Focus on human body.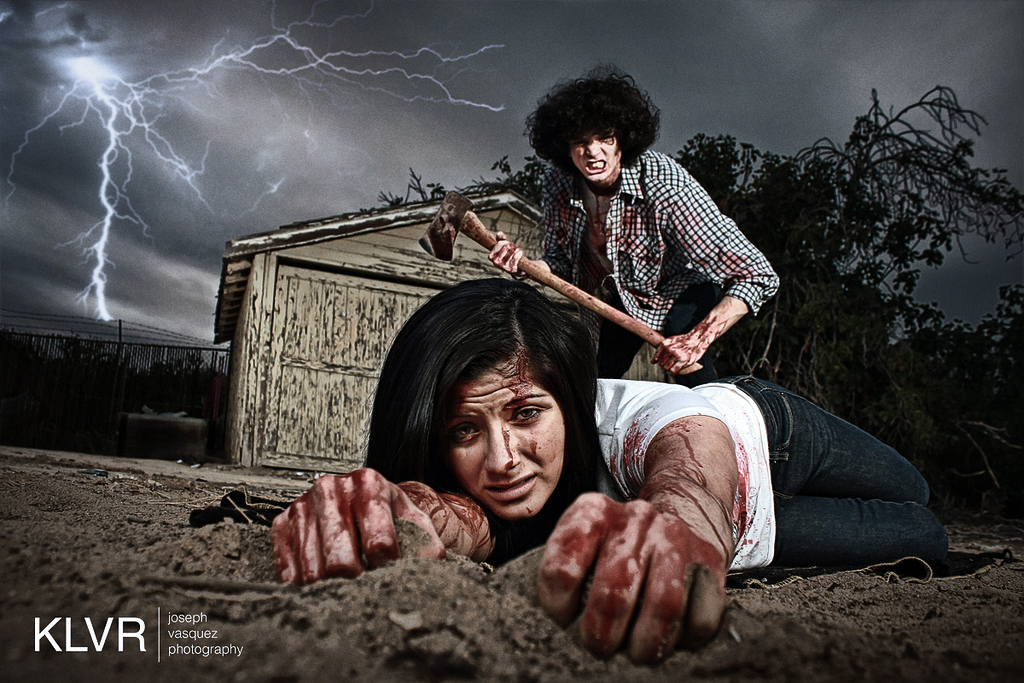
Focused at locate(266, 274, 958, 664).
